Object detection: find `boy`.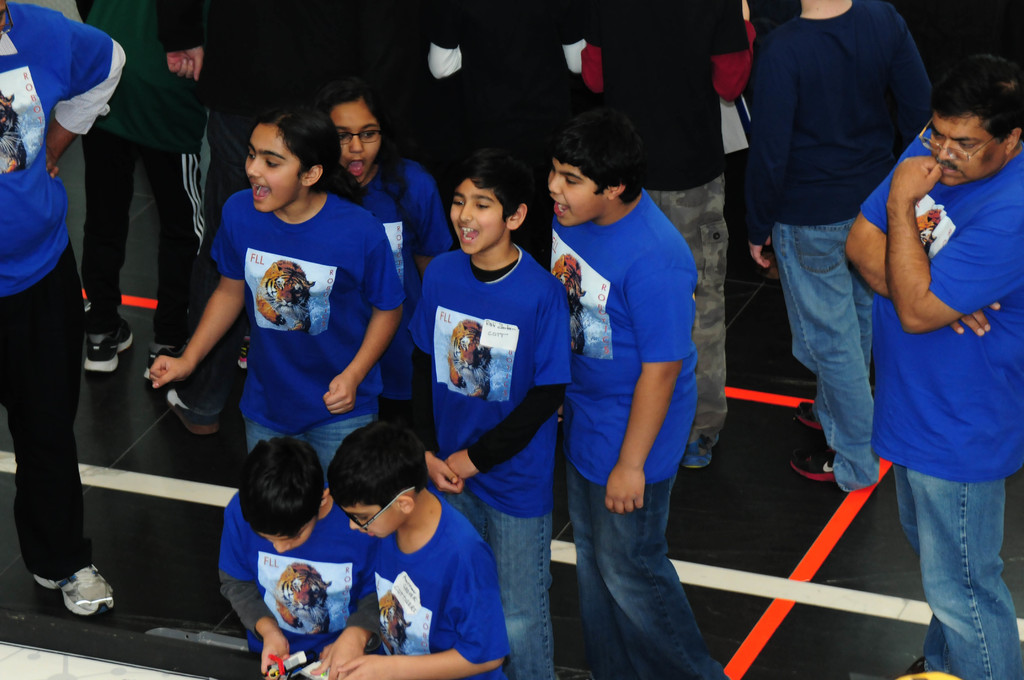
select_region(218, 433, 372, 679).
